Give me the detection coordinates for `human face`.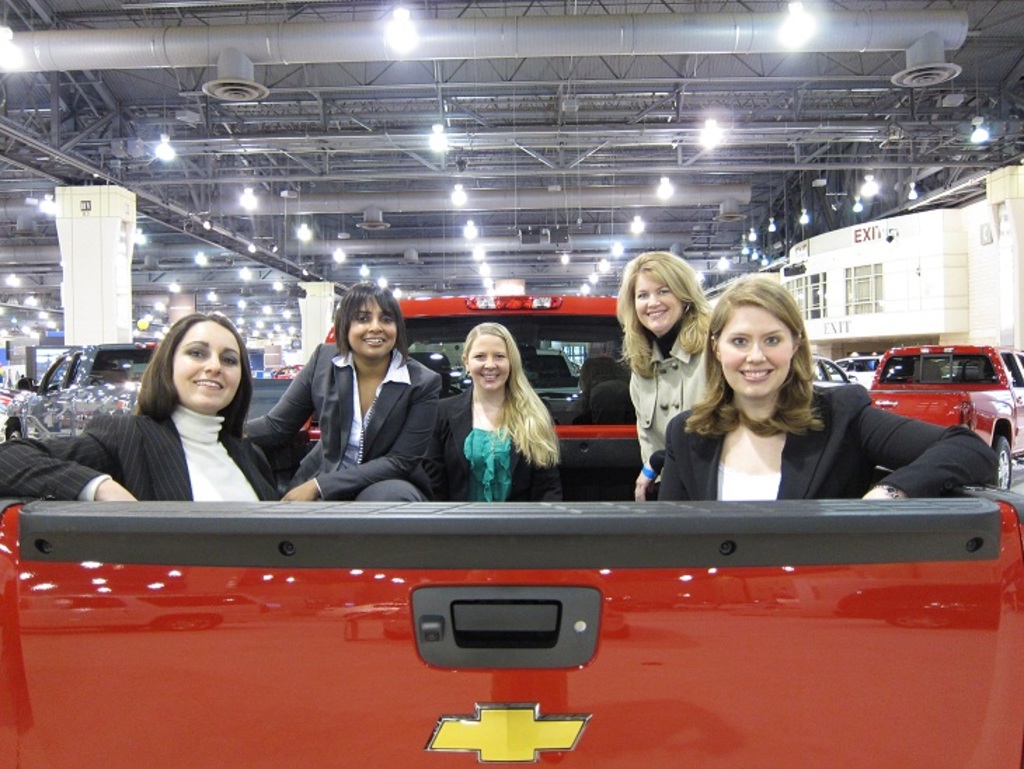
{"left": 635, "top": 274, "right": 682, "bottom": 331}.
